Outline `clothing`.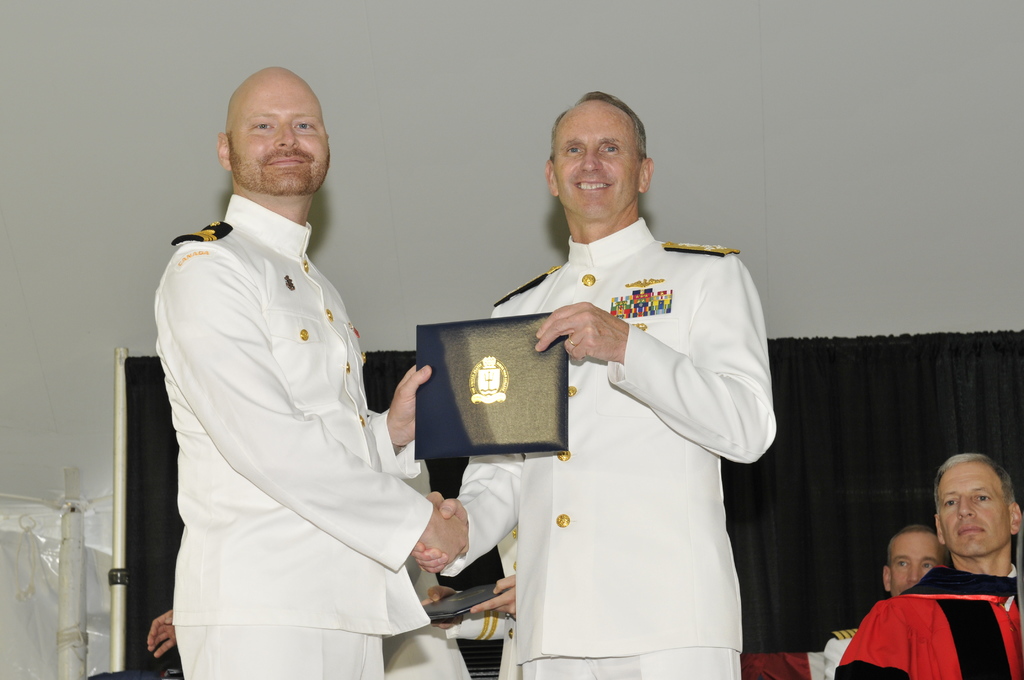
Outline: x1=145 y1=154 x2=444 y2=663.
